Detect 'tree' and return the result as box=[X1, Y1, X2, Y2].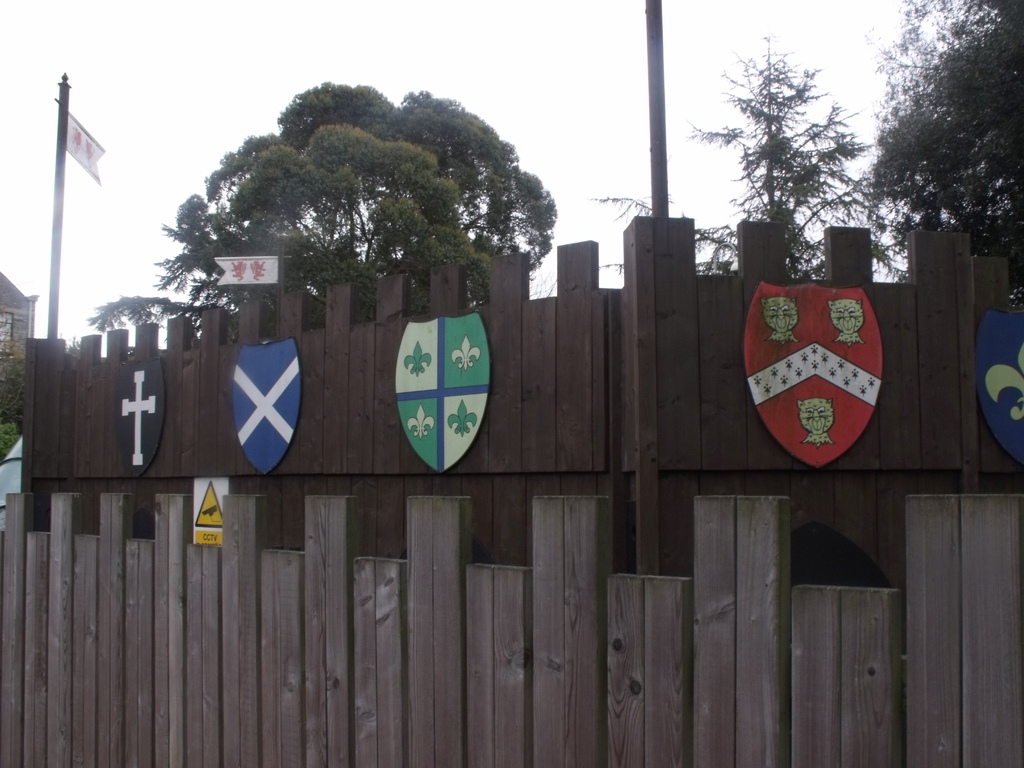
box=[871, 0, 1023, 311].
